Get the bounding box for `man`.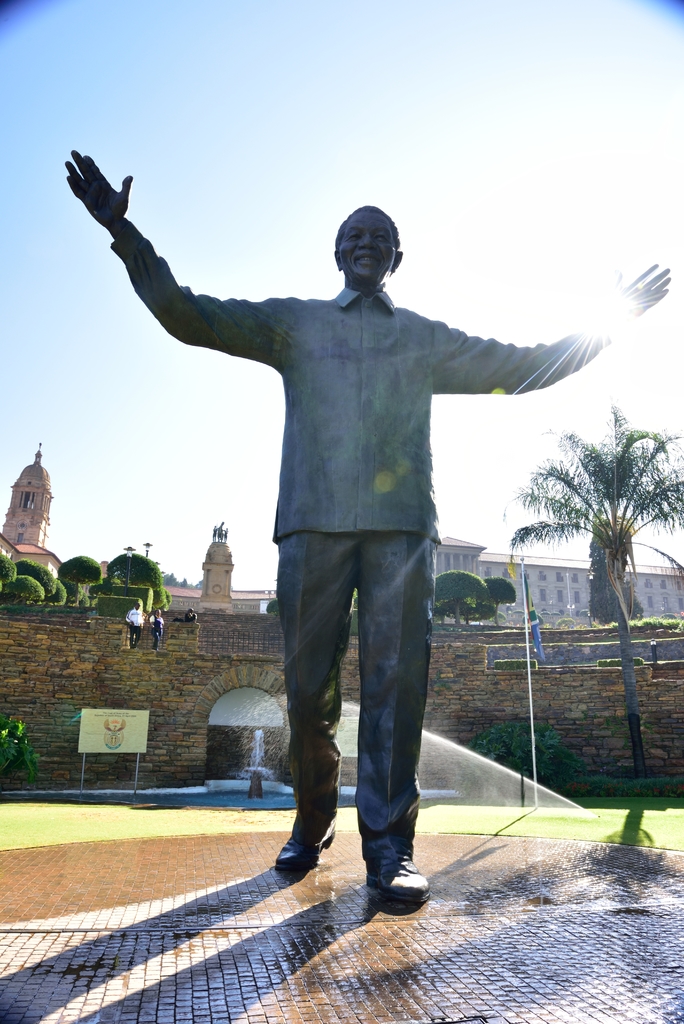
x1=149, y1=608, x2=163, y2=650.
